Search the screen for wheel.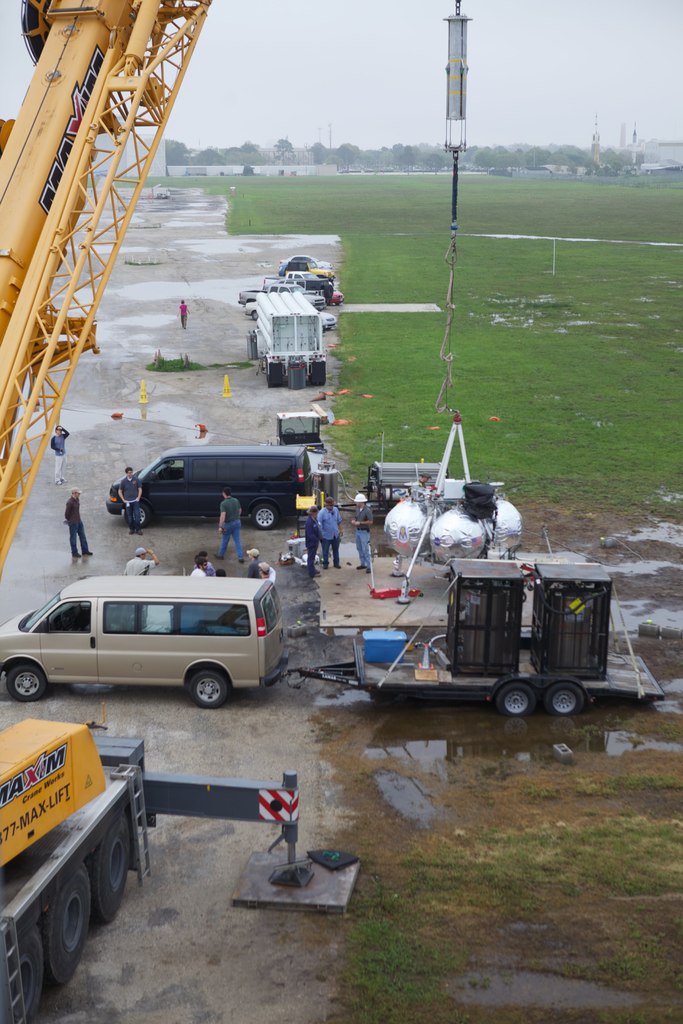
Found at <bbox>248, 309, 258, 323</bbox>.
